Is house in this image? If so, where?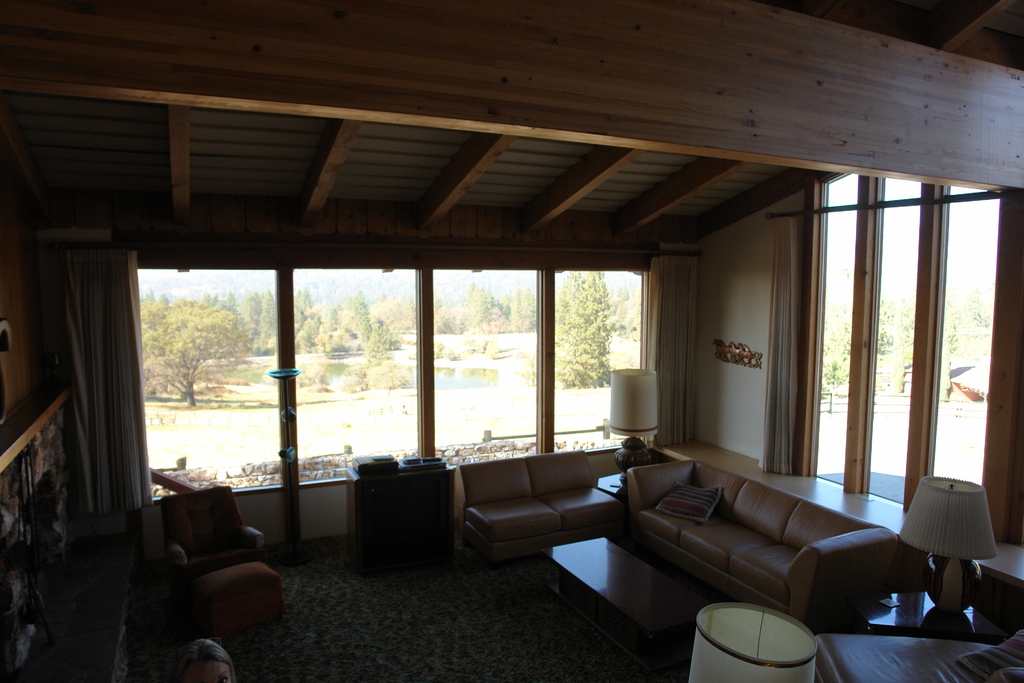
Yes, at crop(3, 15, 1020, 676).
